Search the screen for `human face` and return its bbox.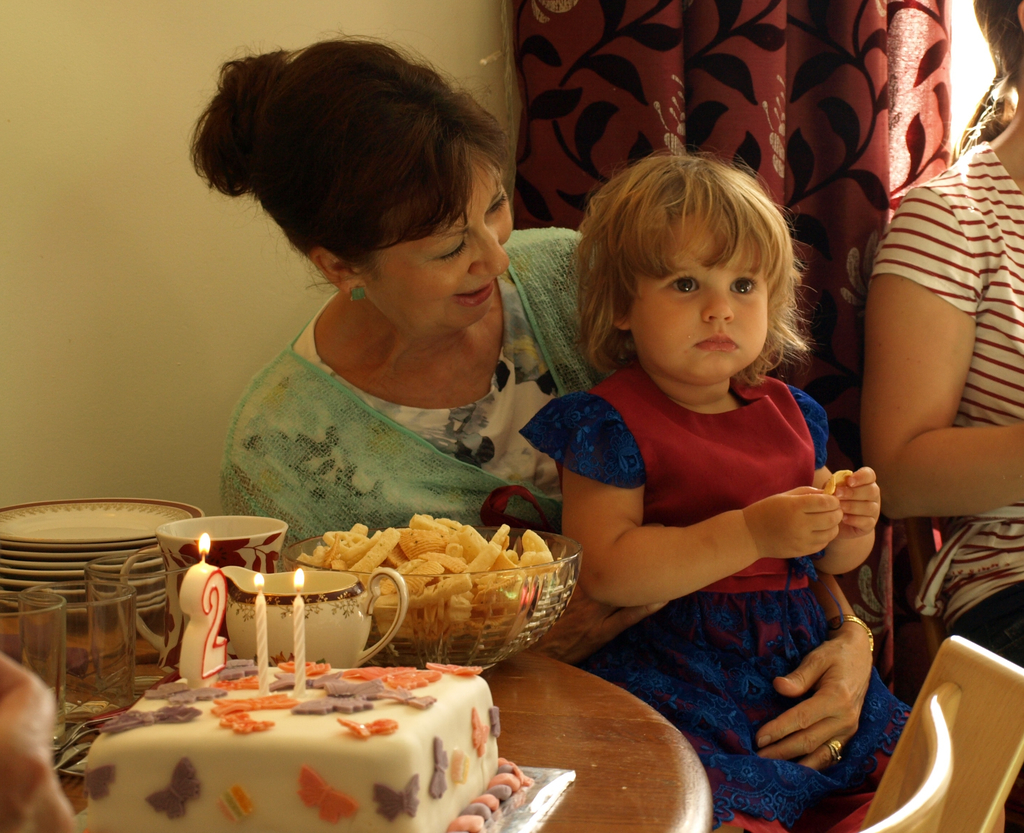
Found: select_region(628, 210, 766, 383).
